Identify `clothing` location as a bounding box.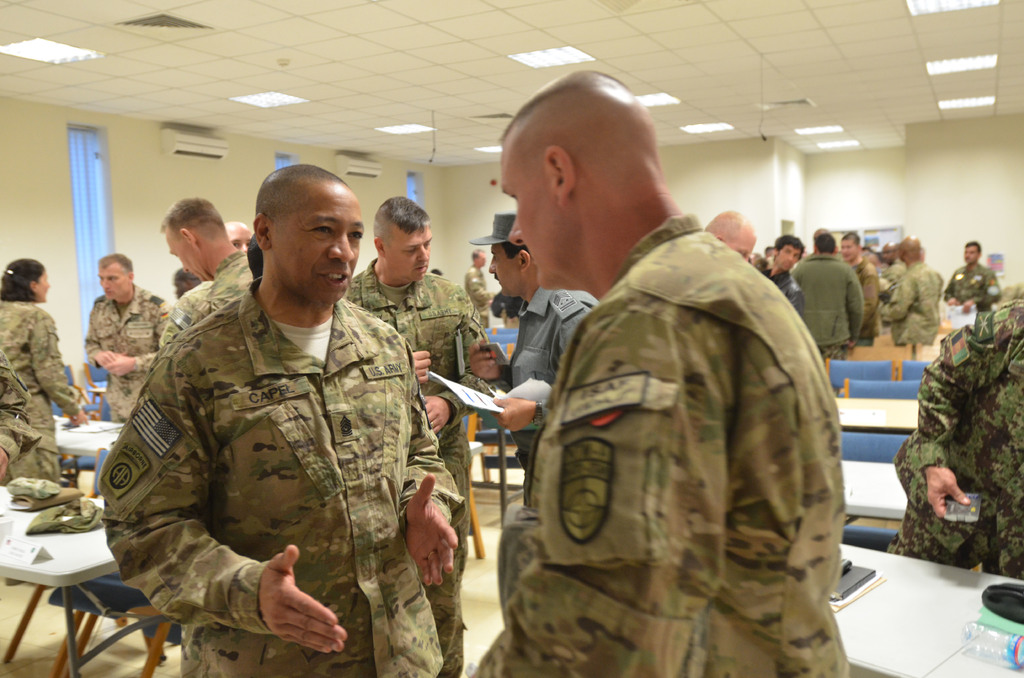
BBox(881, 261, 944, 348).
